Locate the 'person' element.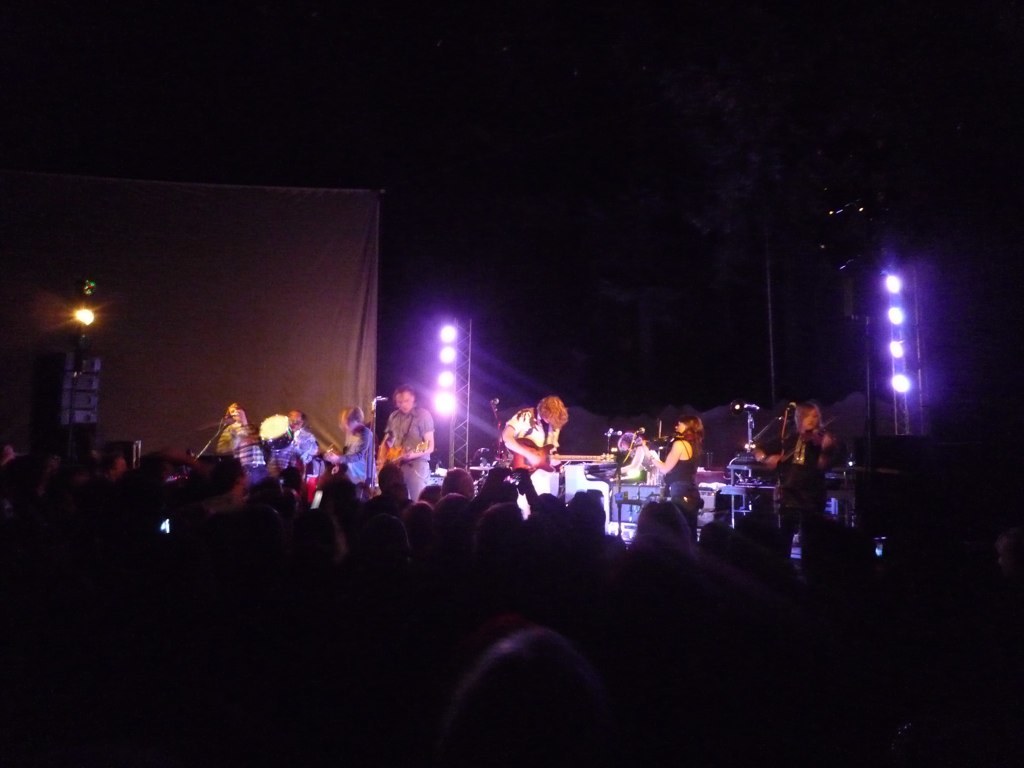
Element bbox: box=[375, 379, 434, 489].
